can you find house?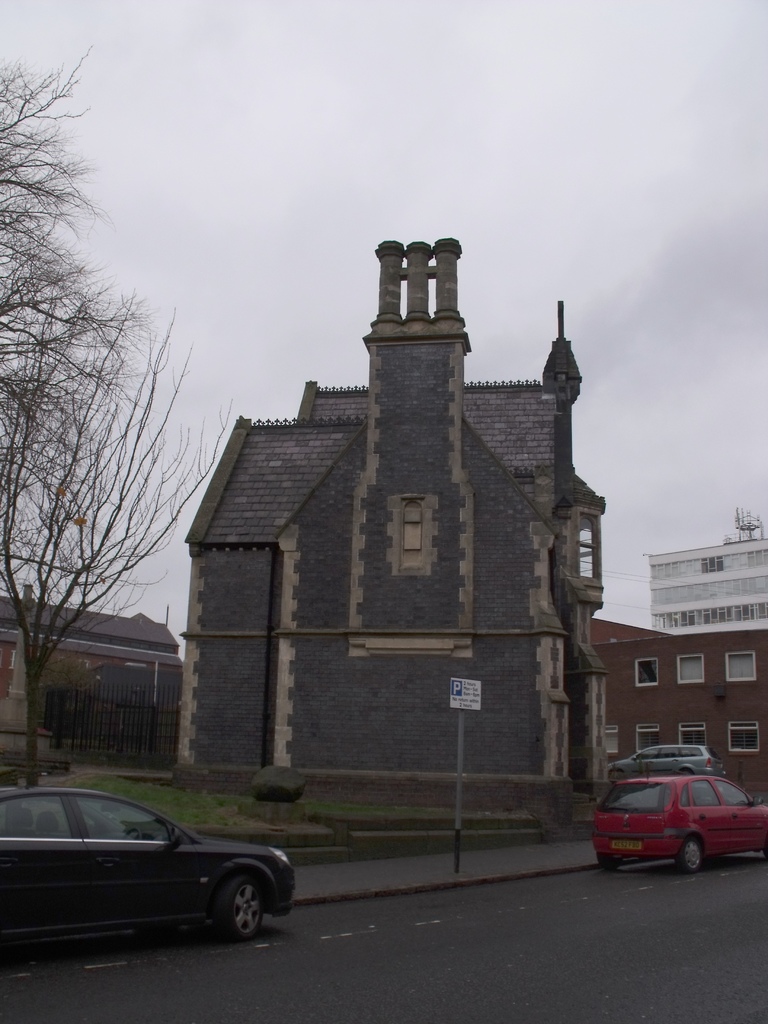
Yes, bounding box: crop(656, 536, 767, 648).
